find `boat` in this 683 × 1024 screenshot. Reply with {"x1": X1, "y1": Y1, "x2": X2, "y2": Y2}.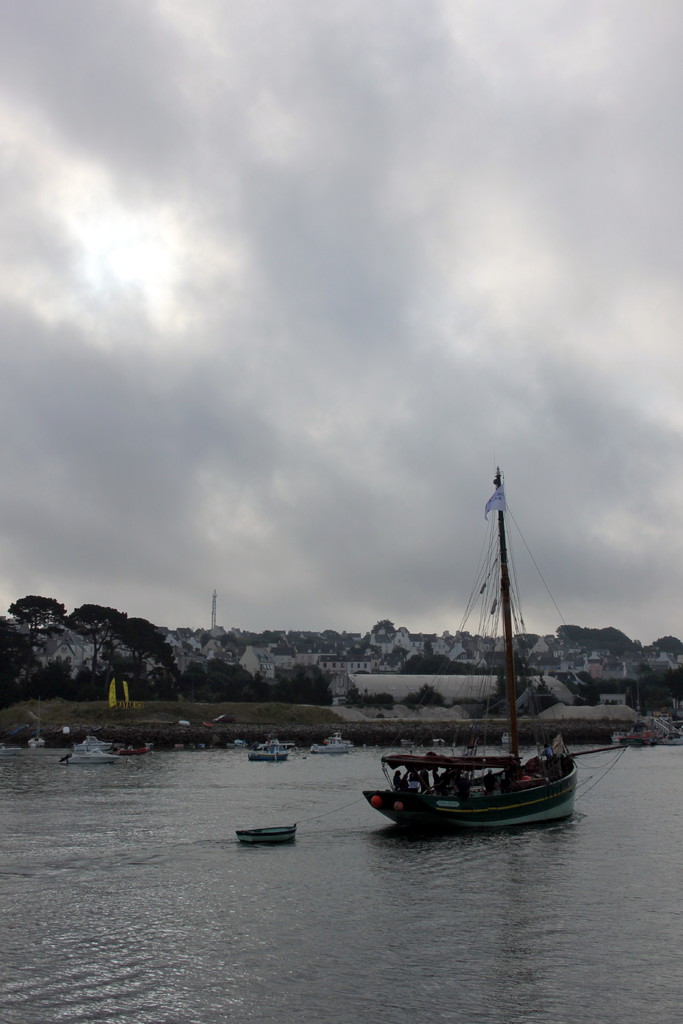
{"x1": 354, "y1": 470, "x2": 598, "y2": 860}.
